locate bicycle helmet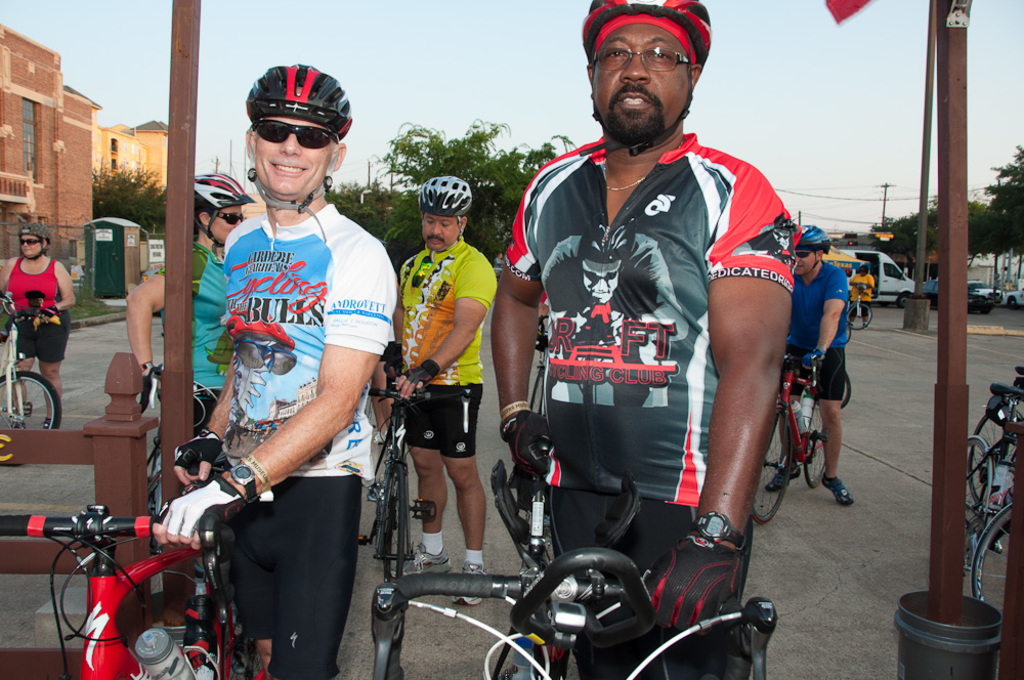
region(418, 176, 474, 207)
